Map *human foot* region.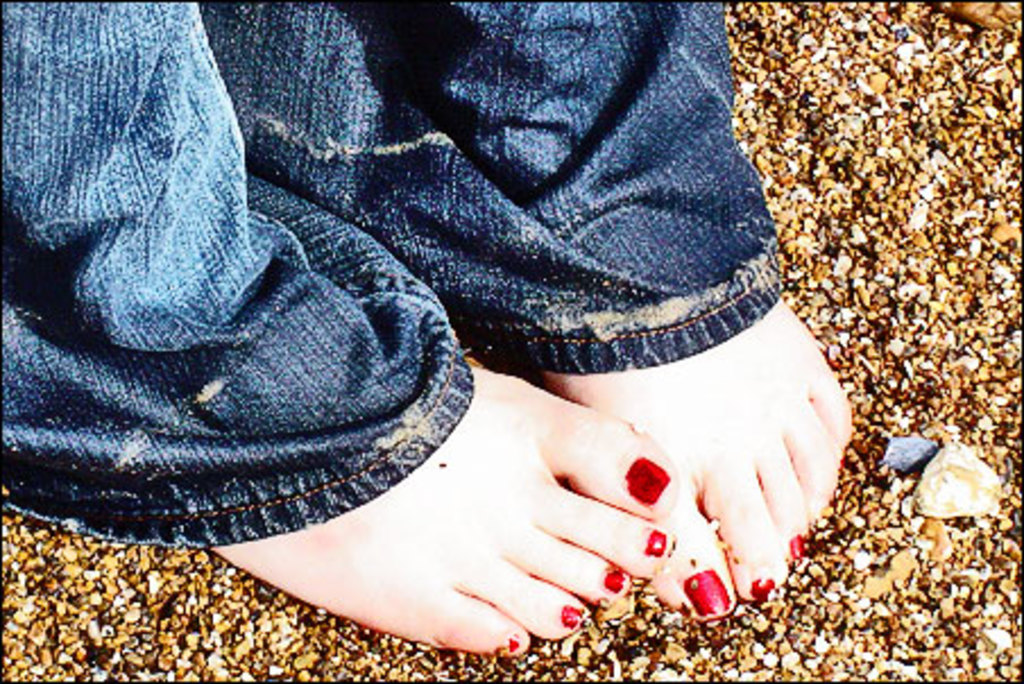
Mapped to pyautogui.locateOnScreen(208, 351, 686, 664).
